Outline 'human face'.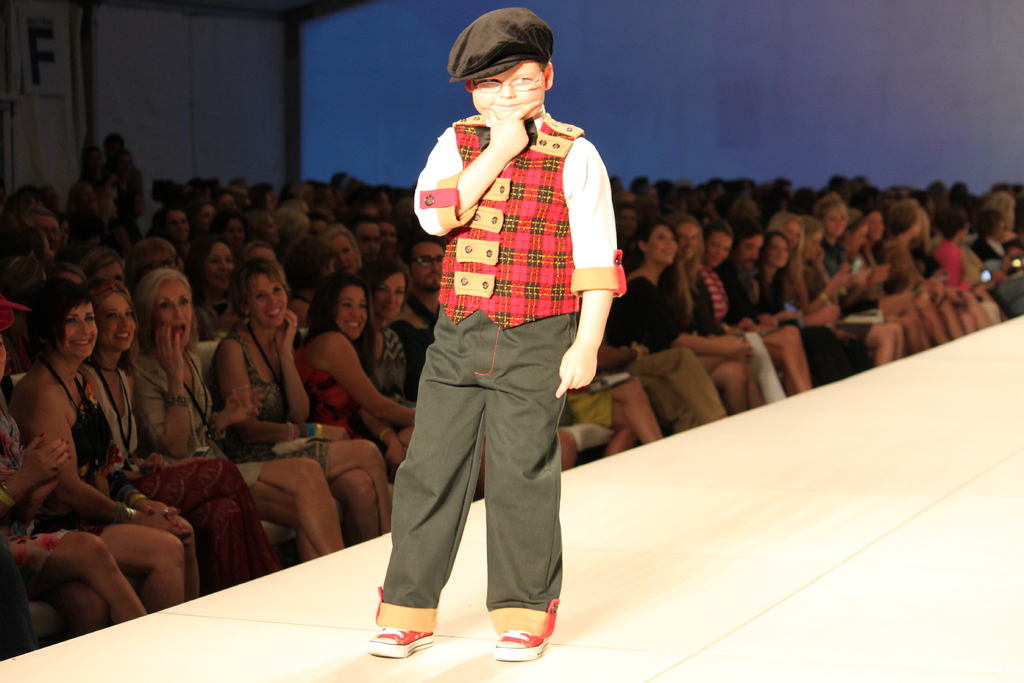
Outline: region(706, 233, 730, 267).
